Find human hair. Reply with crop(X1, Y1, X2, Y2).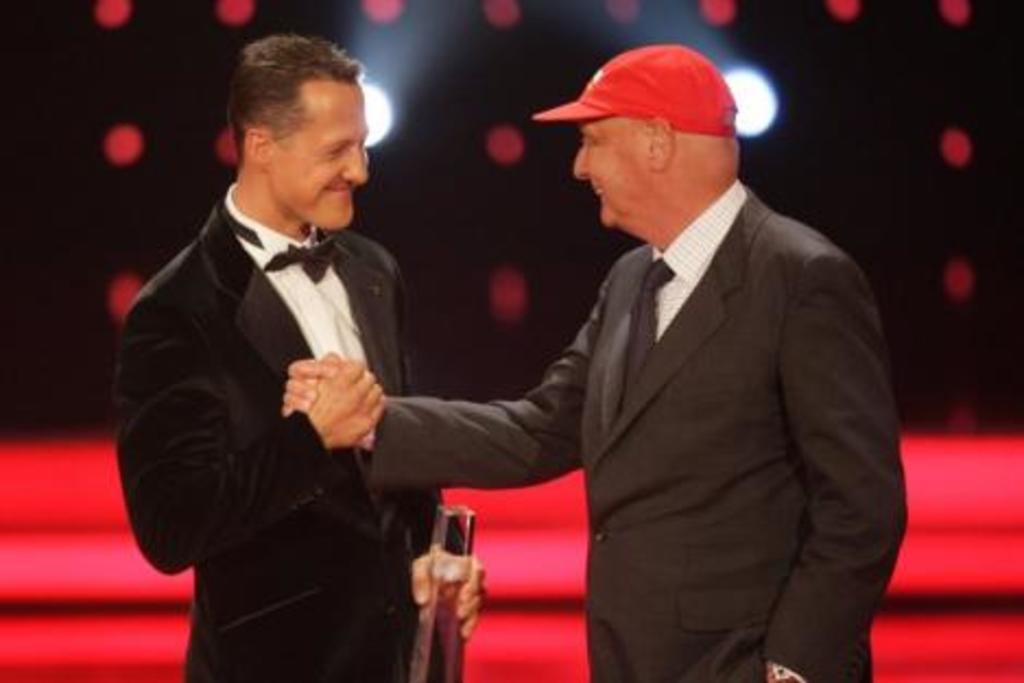
crop(225, 37, 384, 214).
